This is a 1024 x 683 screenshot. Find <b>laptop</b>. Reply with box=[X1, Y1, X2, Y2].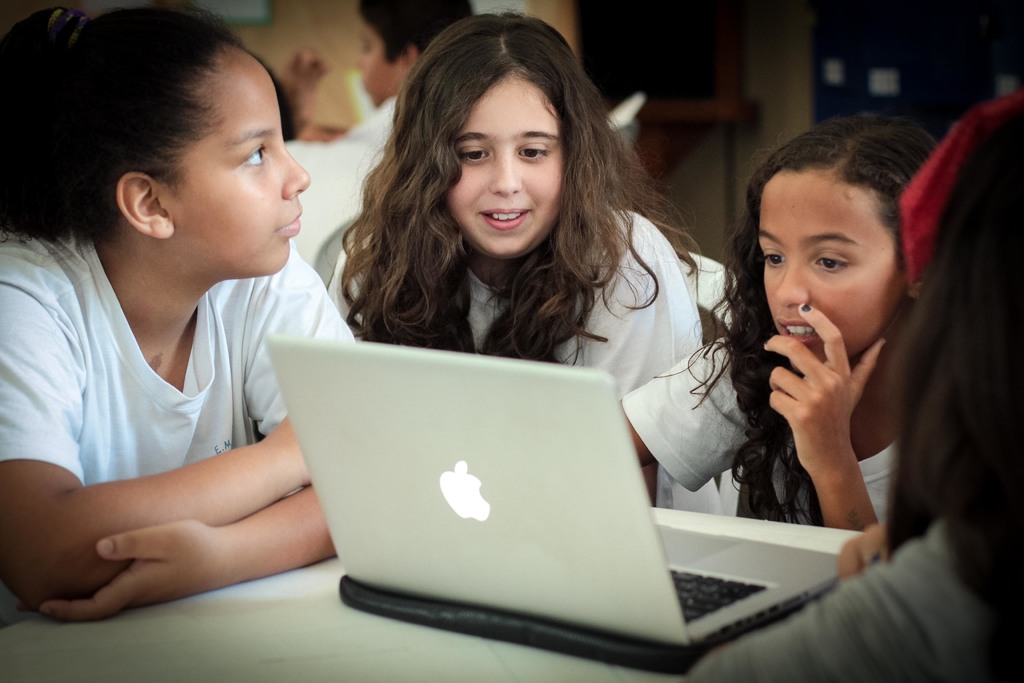
box=[313, 283, 852, 654].
